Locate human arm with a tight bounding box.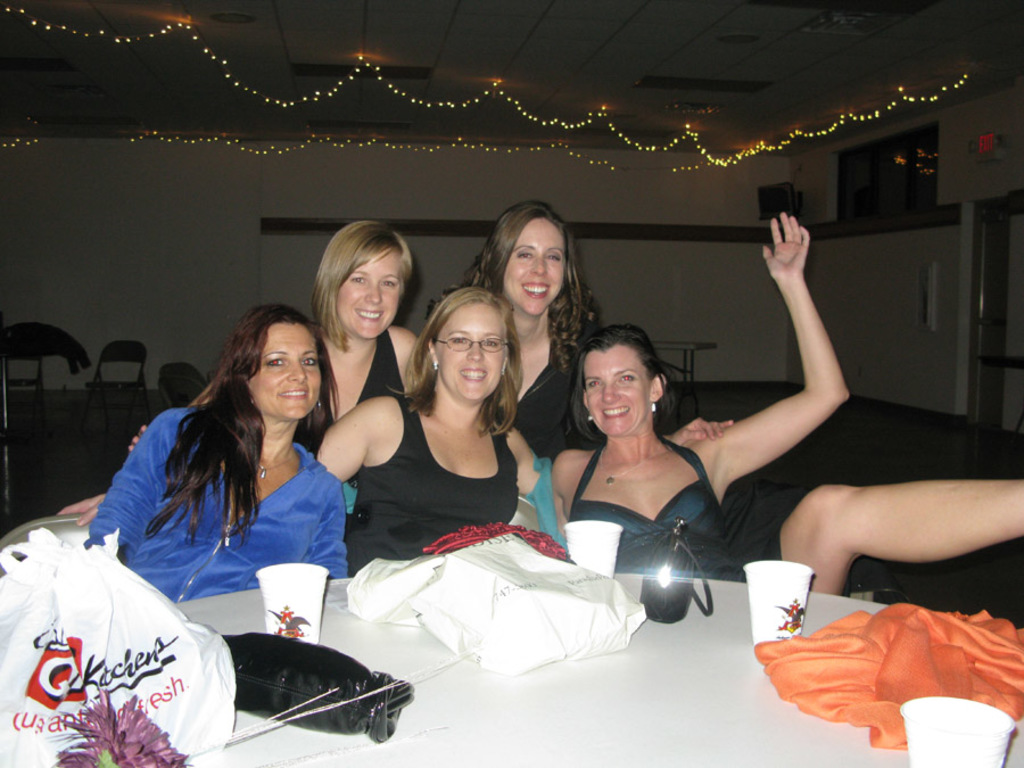
select_region(124, 418, 146, 459).
